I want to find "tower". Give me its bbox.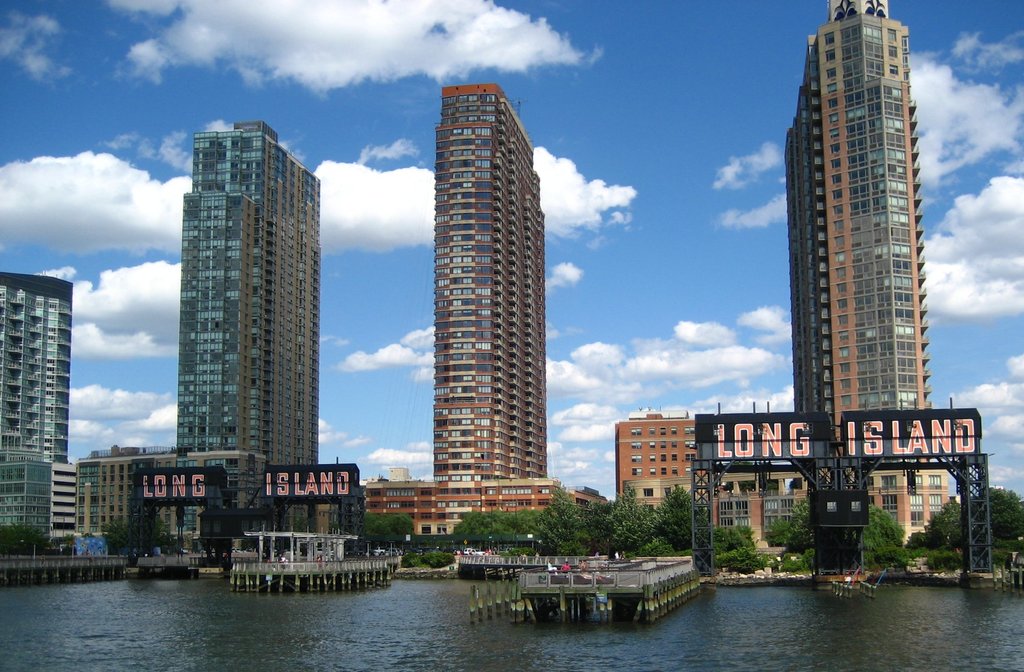
box=[177, 118, 320, 530].
